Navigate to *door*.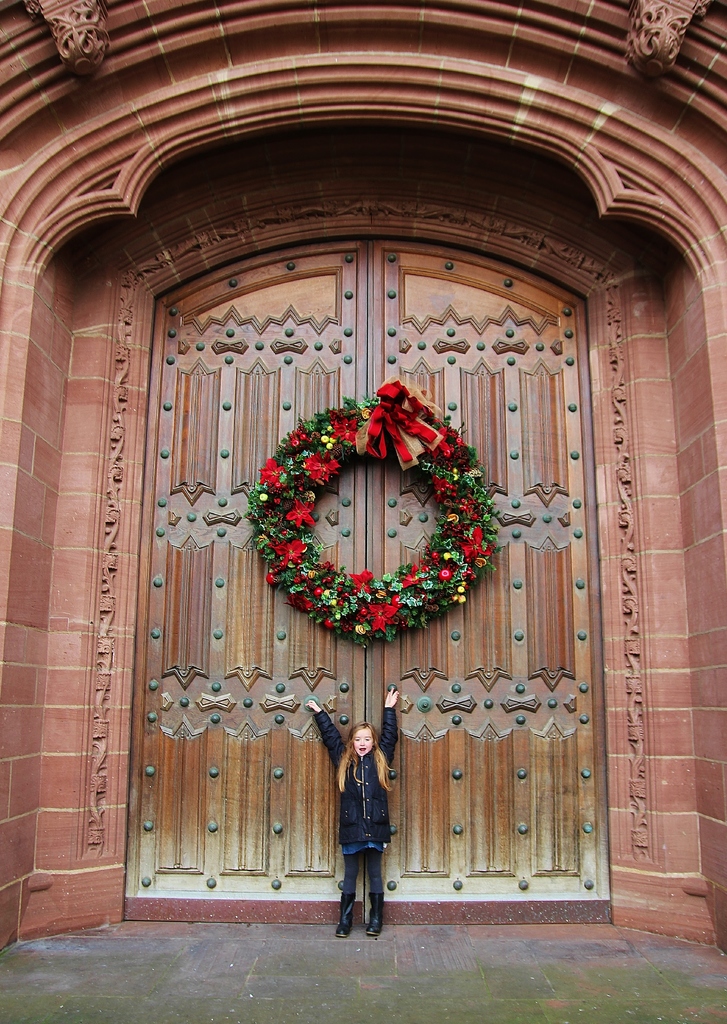
Navigation target: [86,174,632,870].
